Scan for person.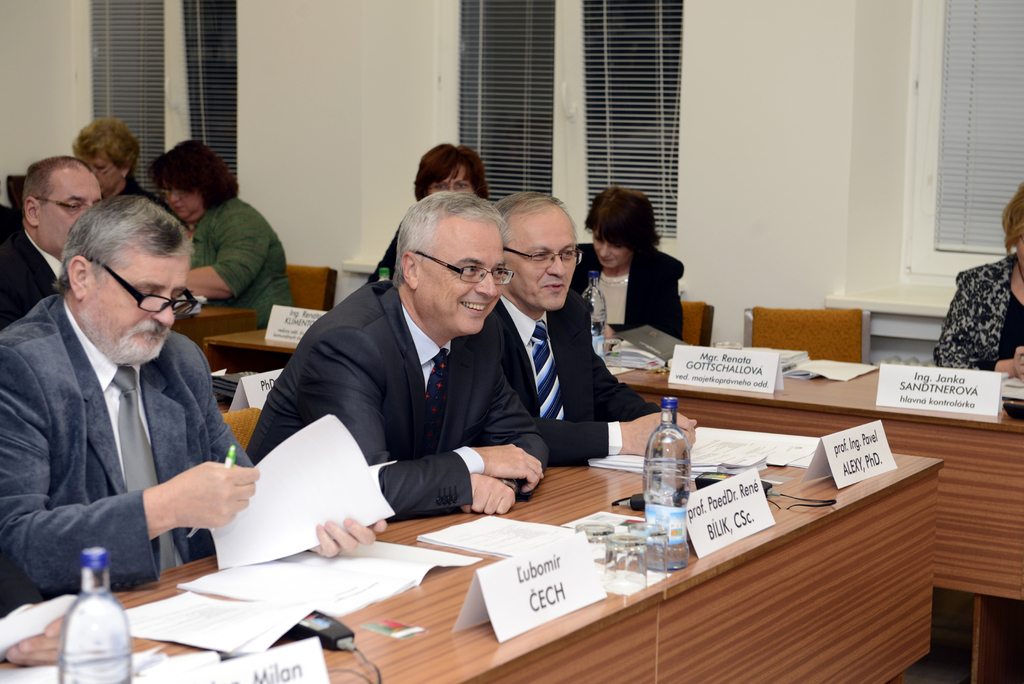
Scan result: detection(0, 192, 263, 618).
